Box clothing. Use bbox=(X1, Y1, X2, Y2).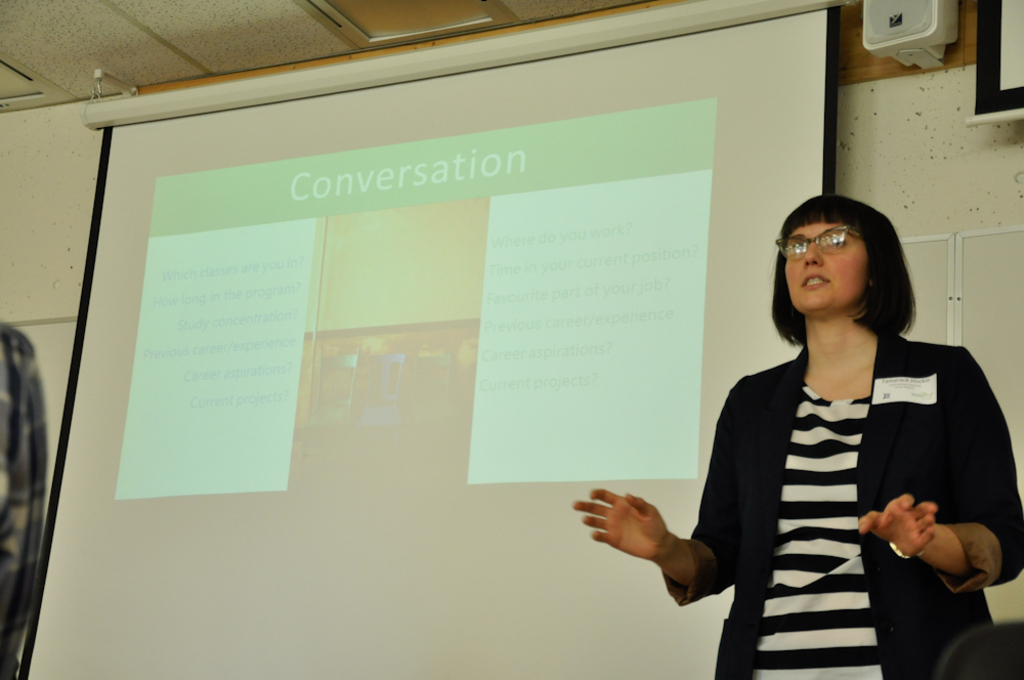
bbox=(0, 323, 52, 679).
